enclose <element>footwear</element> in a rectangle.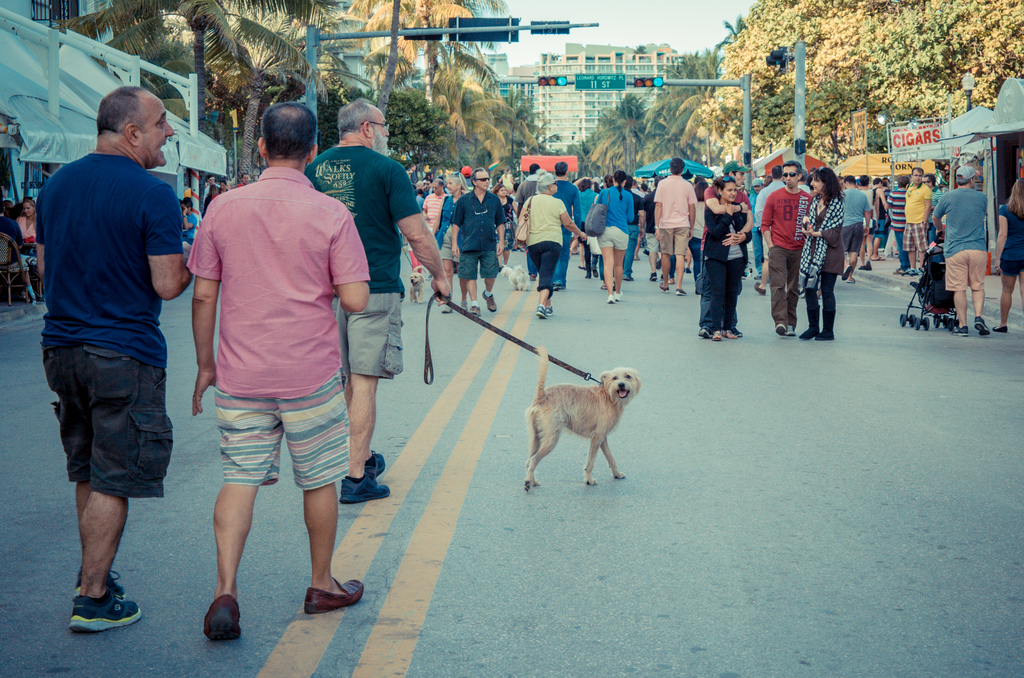
box(578, 265, 584, 269).
